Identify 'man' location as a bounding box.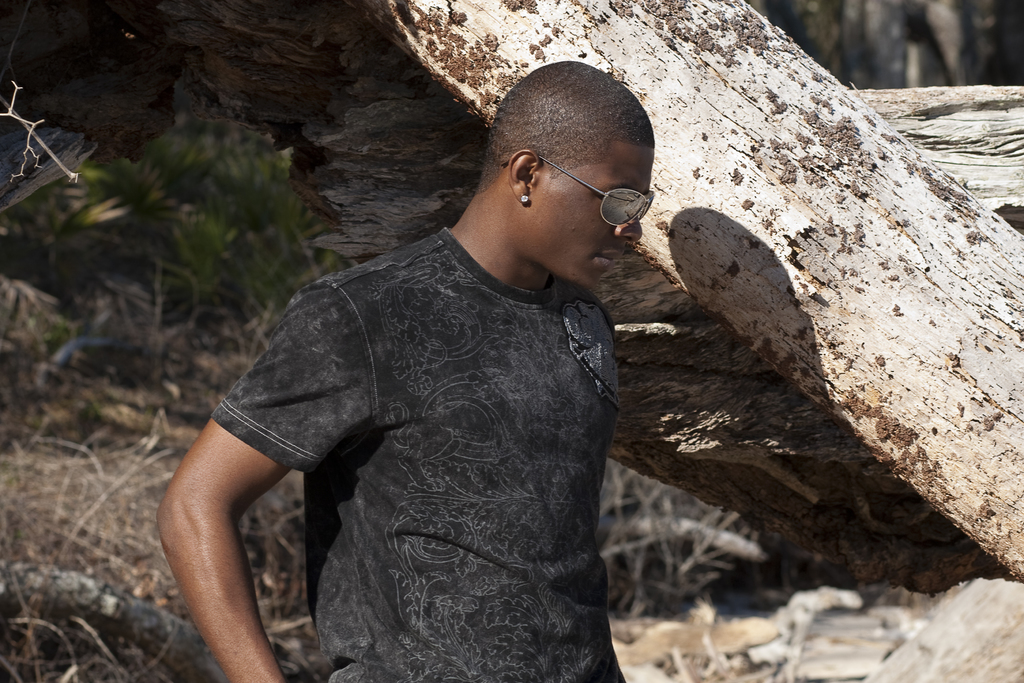
155/58/658/682.
